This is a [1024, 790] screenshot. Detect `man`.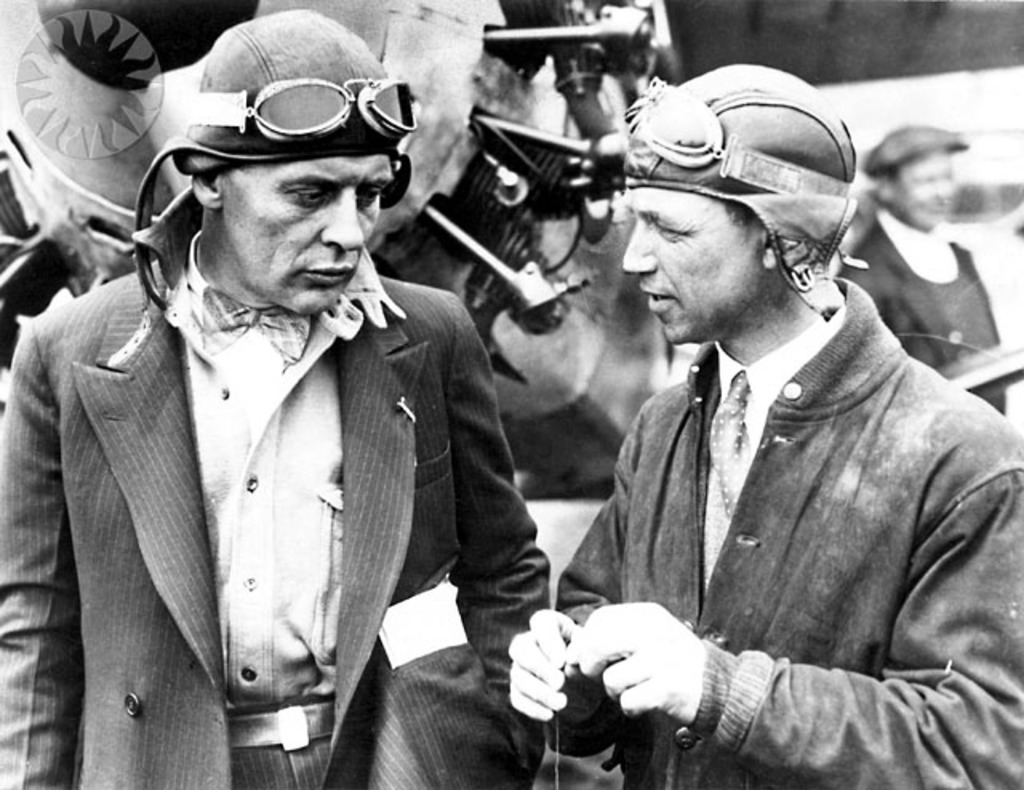
(left=509, top=61, right=1022, bottom=788).
